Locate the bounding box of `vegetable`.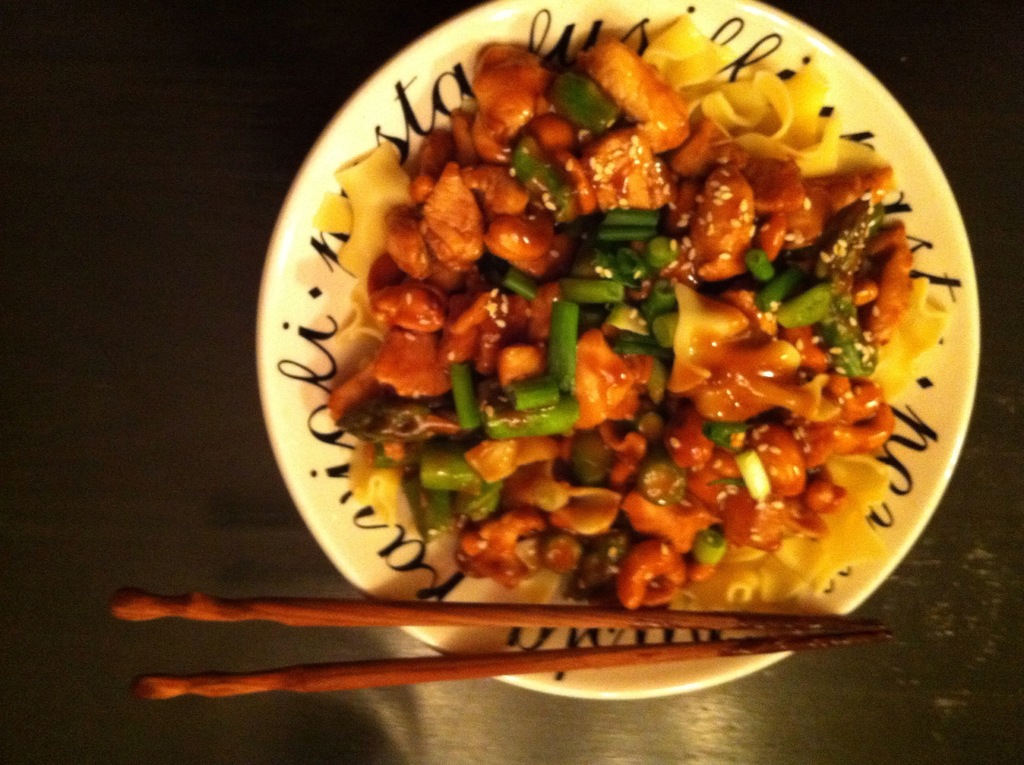
Bounding box: <region>463, 472, 502, 521</region>.
